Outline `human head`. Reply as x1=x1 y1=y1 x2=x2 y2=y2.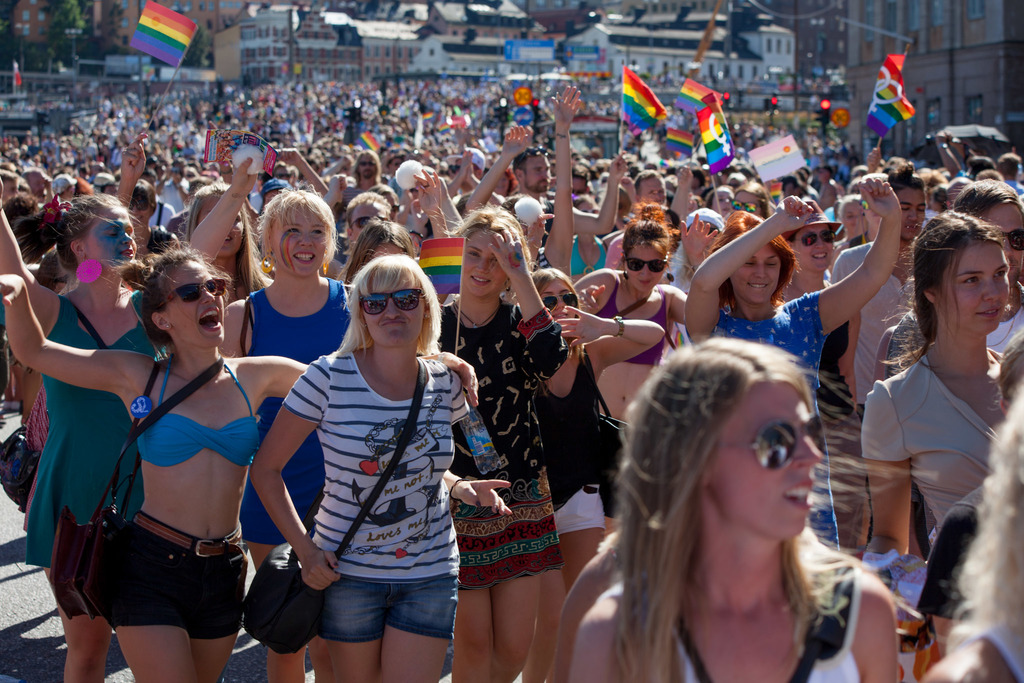
x1=716 y1=208 x2=791 y2=307.
